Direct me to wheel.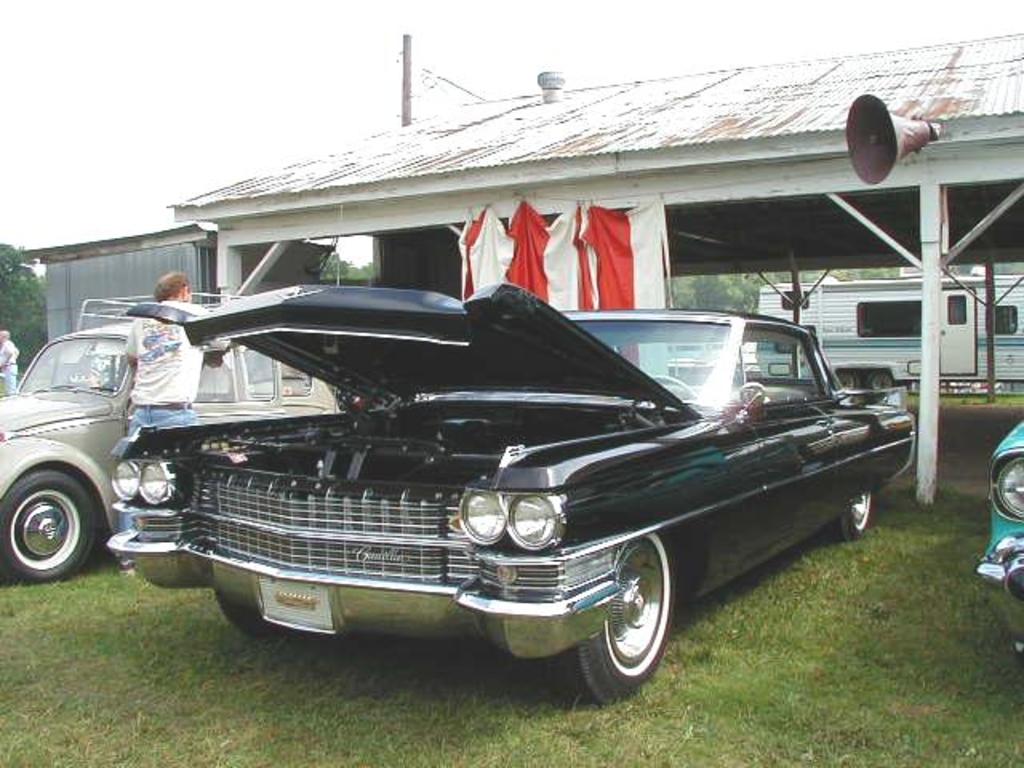
Direction: box=[835, 370, 861, 392].
